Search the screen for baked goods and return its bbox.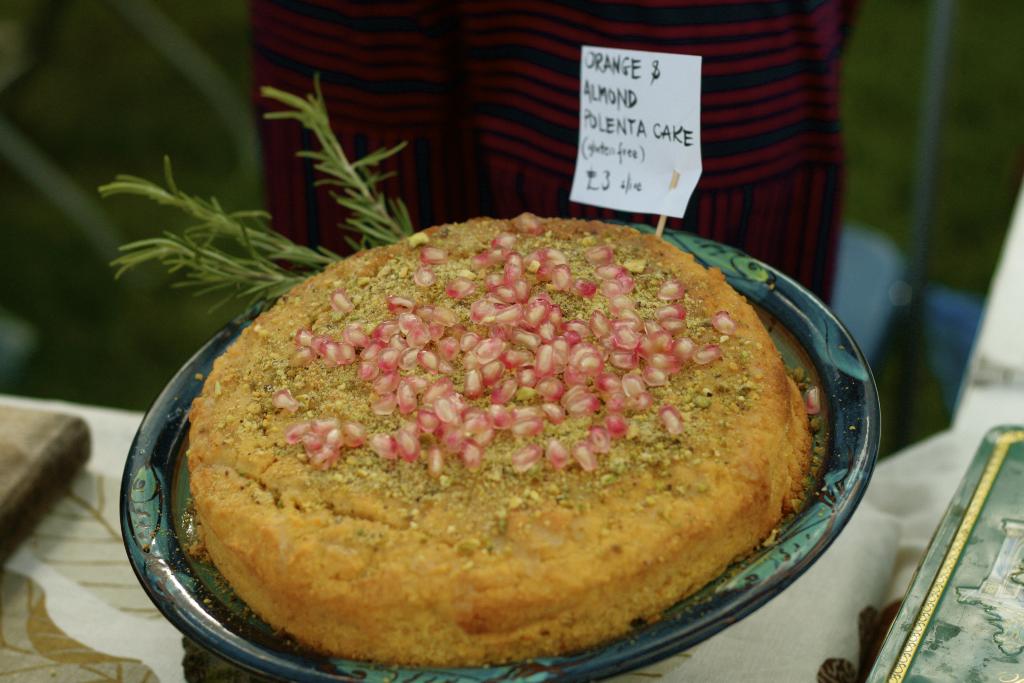
Found: 185:219:803:659.
